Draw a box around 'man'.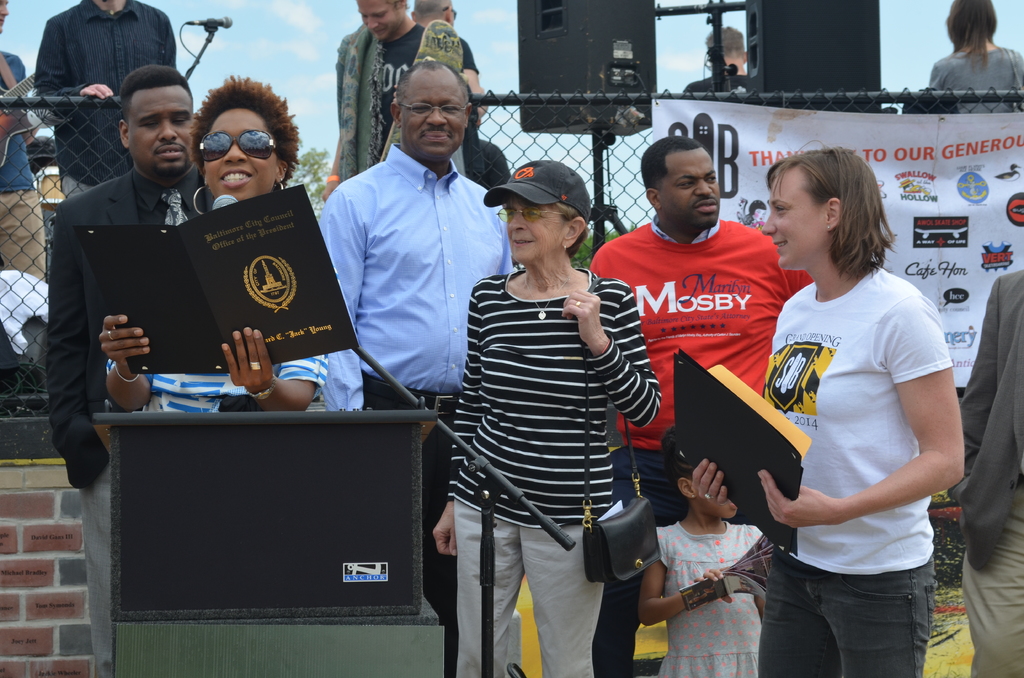
region(328, 0, 442, 190).
